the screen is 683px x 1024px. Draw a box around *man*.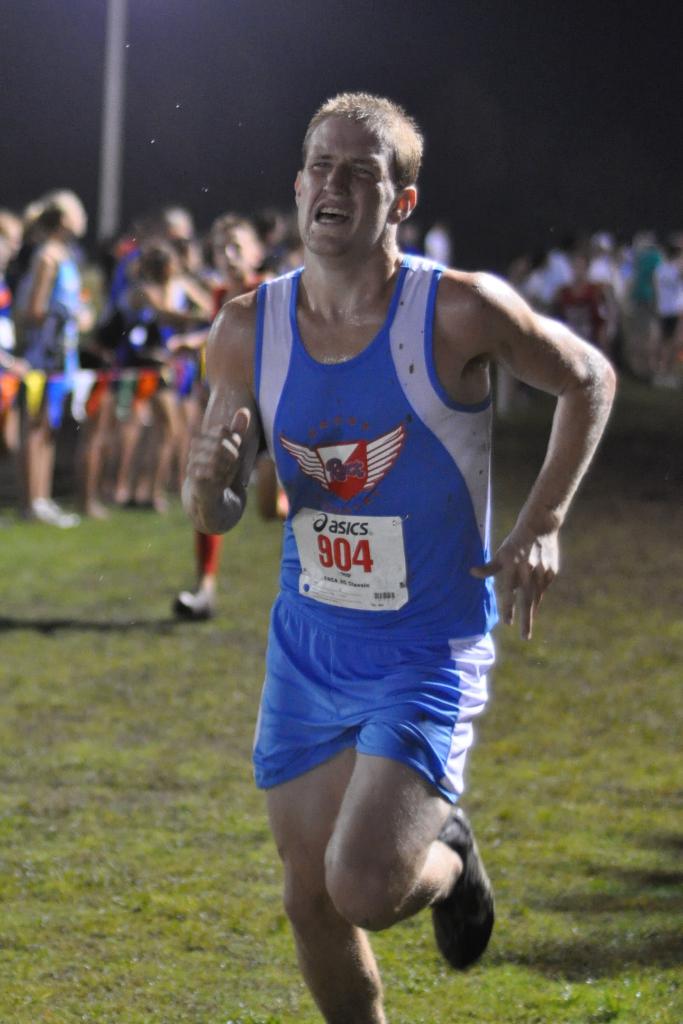
x1=182 y1=92 x2=621 y2=1023.
